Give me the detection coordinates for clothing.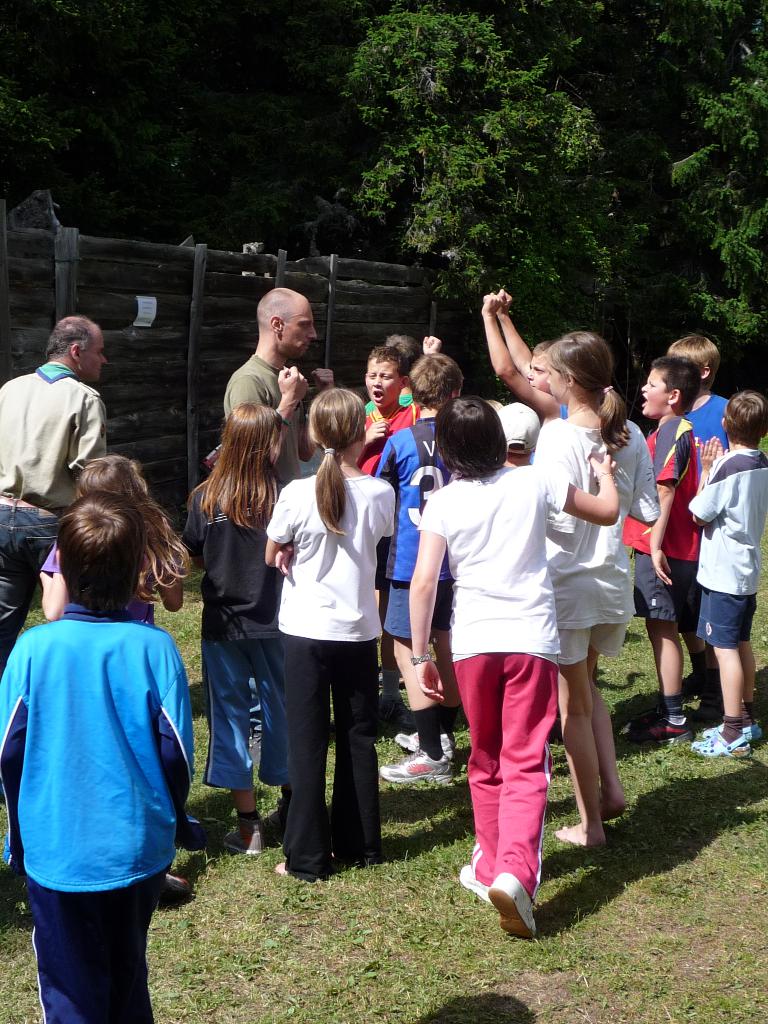
box(419, 400, 597, 886).
